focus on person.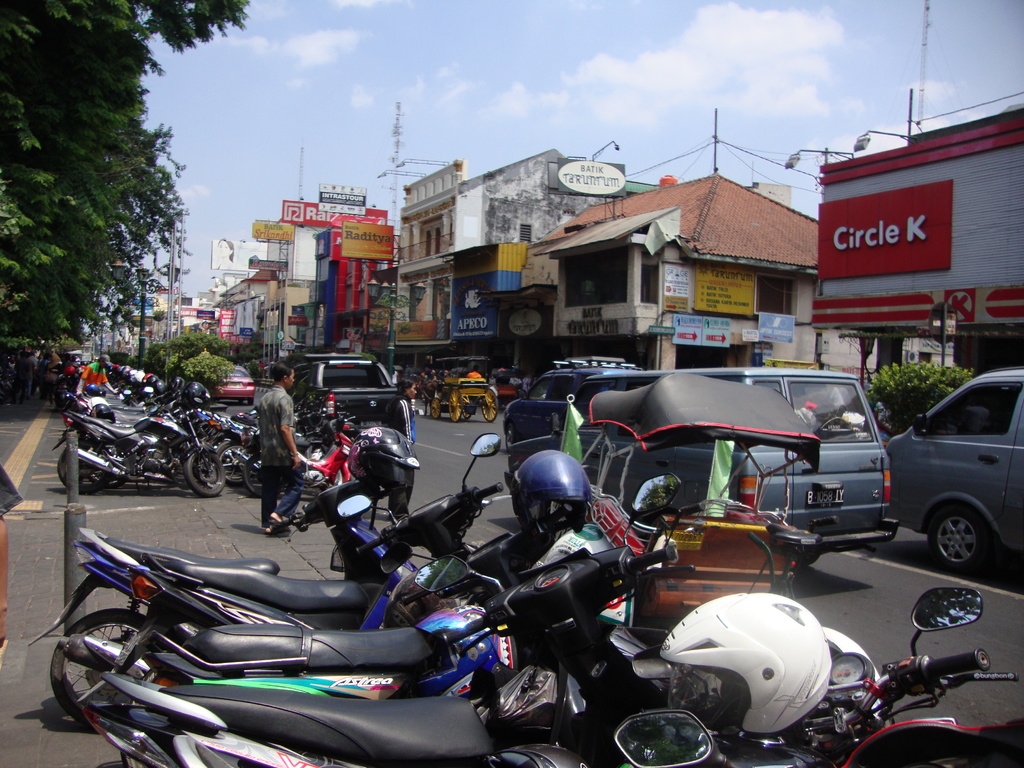
Focused at locate(0, 466, 24, 648).
